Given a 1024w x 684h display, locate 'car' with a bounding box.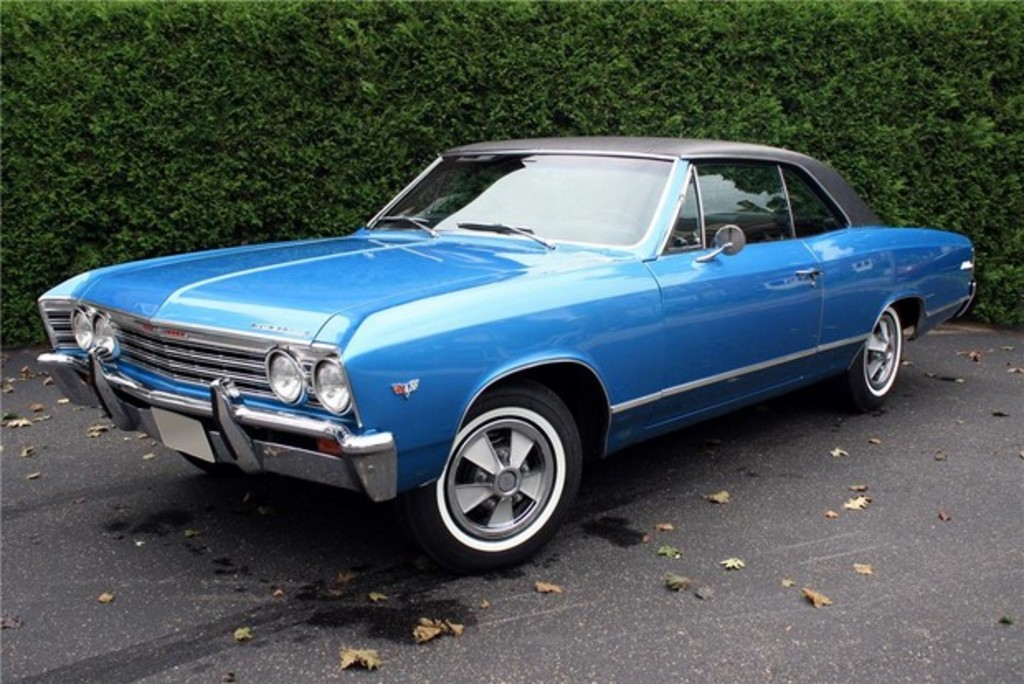
Located: region(35, 134, 978, 575).
